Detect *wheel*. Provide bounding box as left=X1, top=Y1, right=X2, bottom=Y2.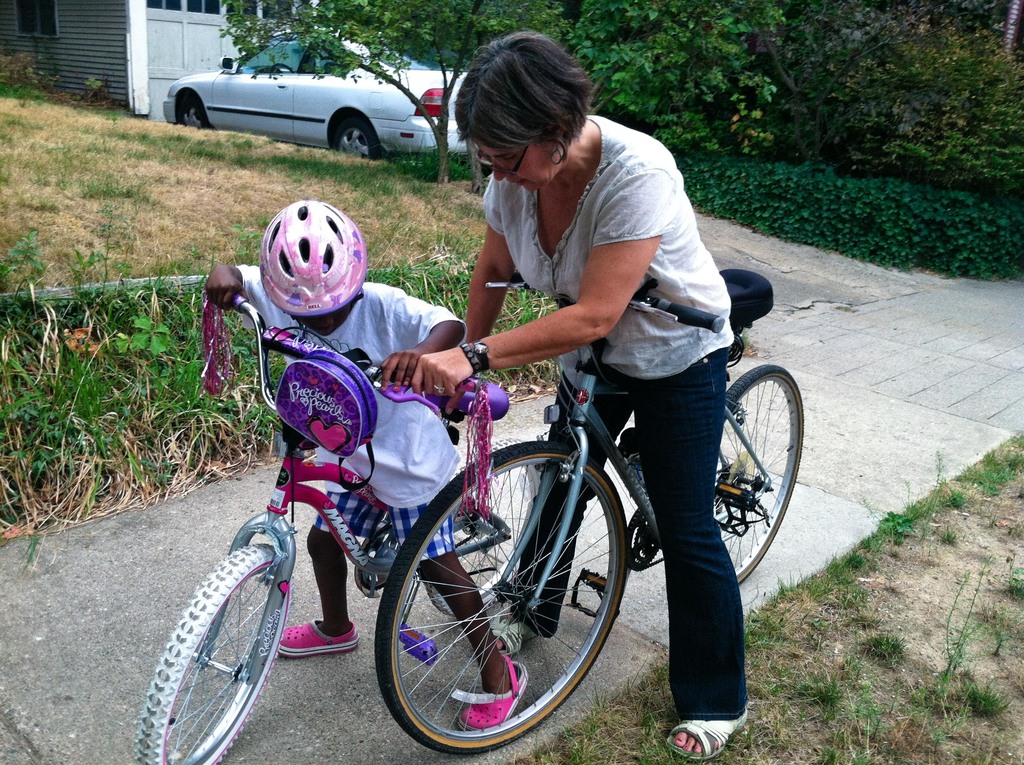
left=421, top=437, right=542, bottom=620.
